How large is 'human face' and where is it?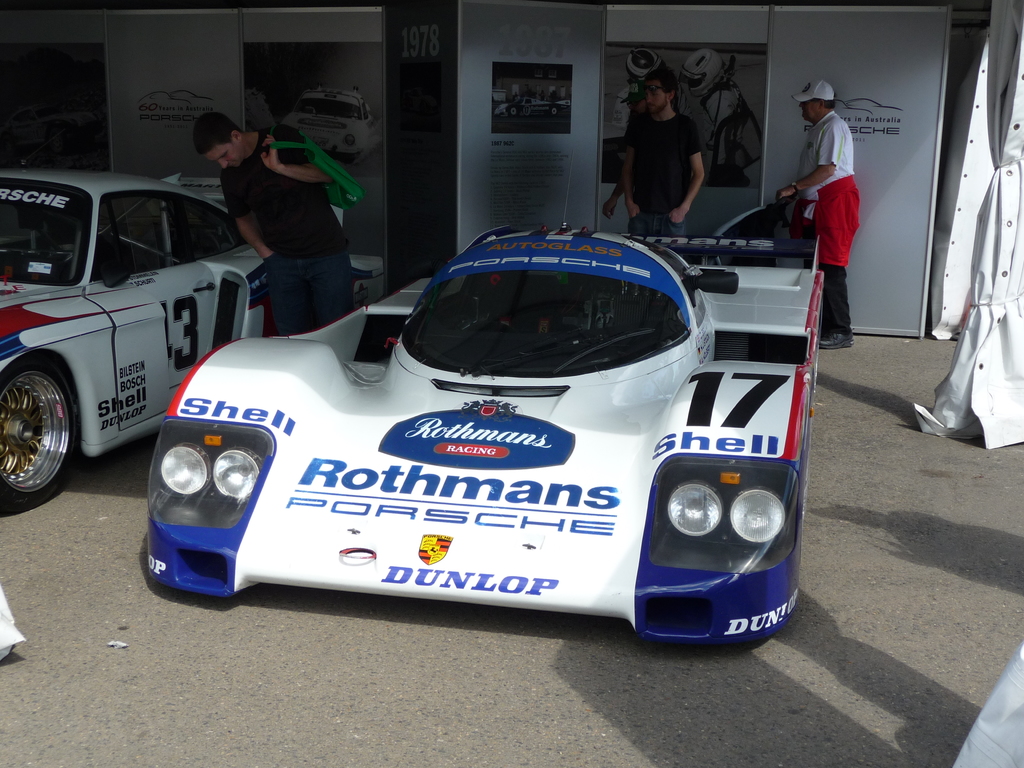
Bounding box: <region>799, 98, 822, 124</region>.
